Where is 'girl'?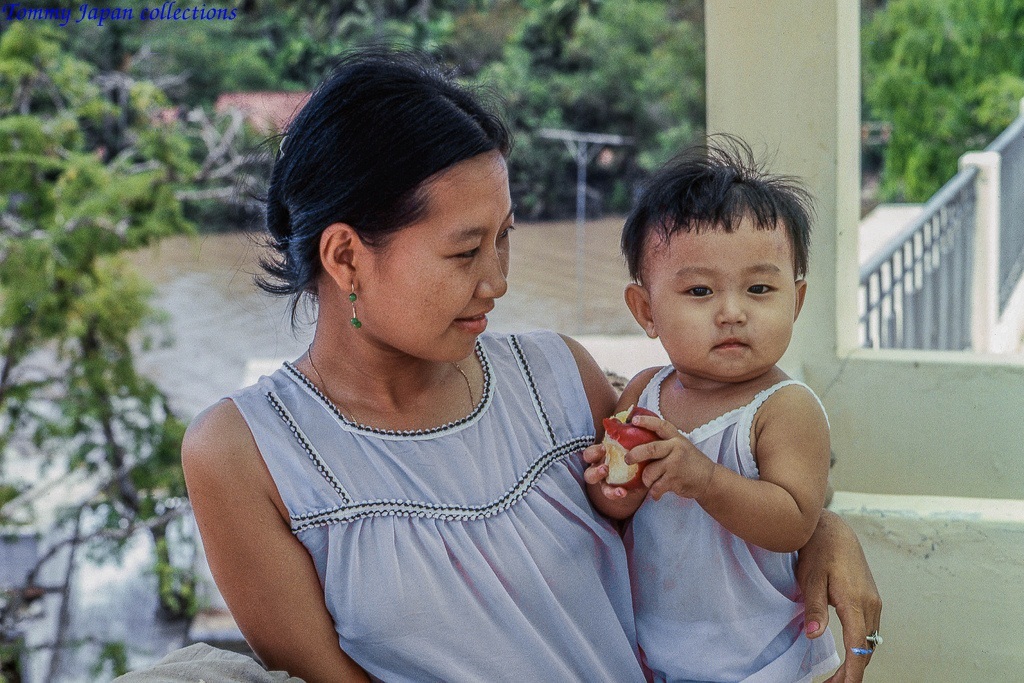
bbox(581, 131, 840, 682).
